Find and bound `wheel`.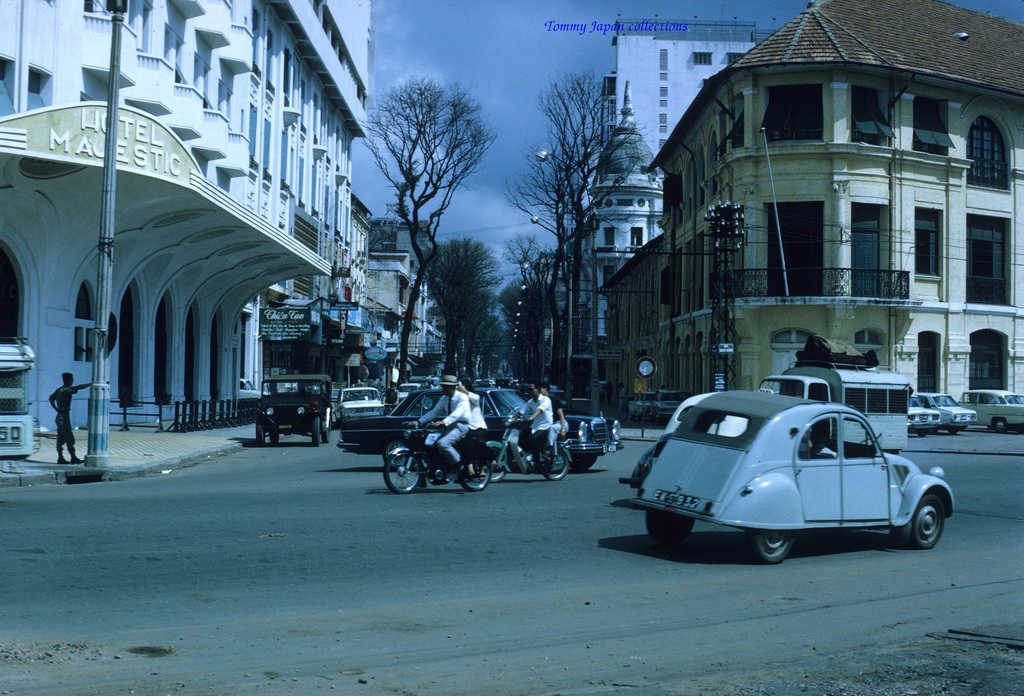
Bound: 915, 426, 929, 438.
